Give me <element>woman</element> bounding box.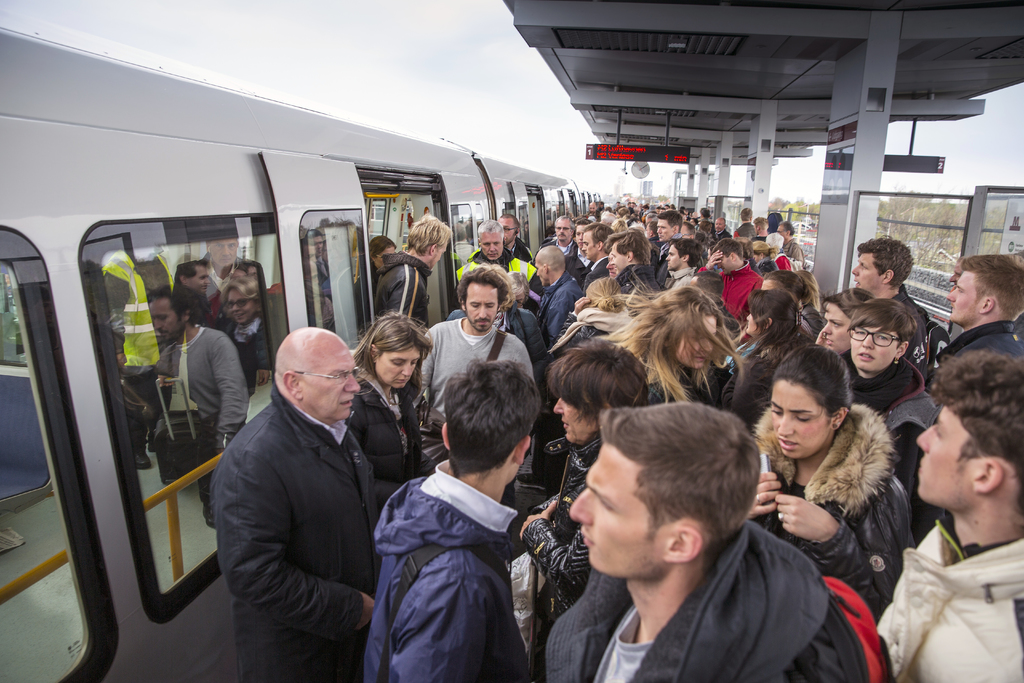
locate(348, 317, 426, 516).
